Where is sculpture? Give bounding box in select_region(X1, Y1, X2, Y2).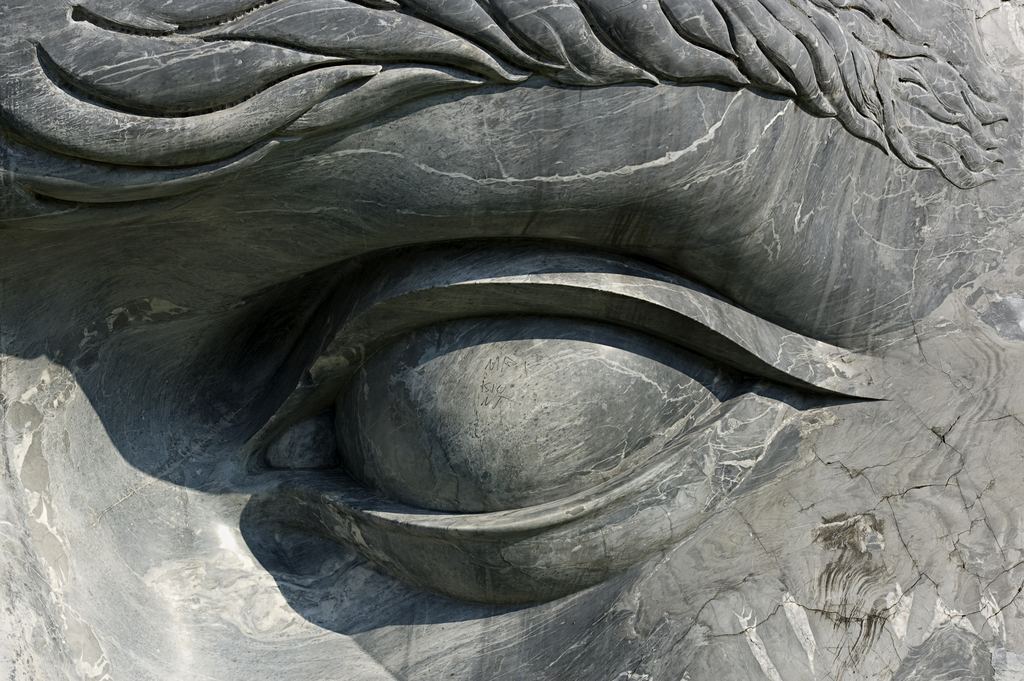
select_region(0, 0, 1023, 680).
